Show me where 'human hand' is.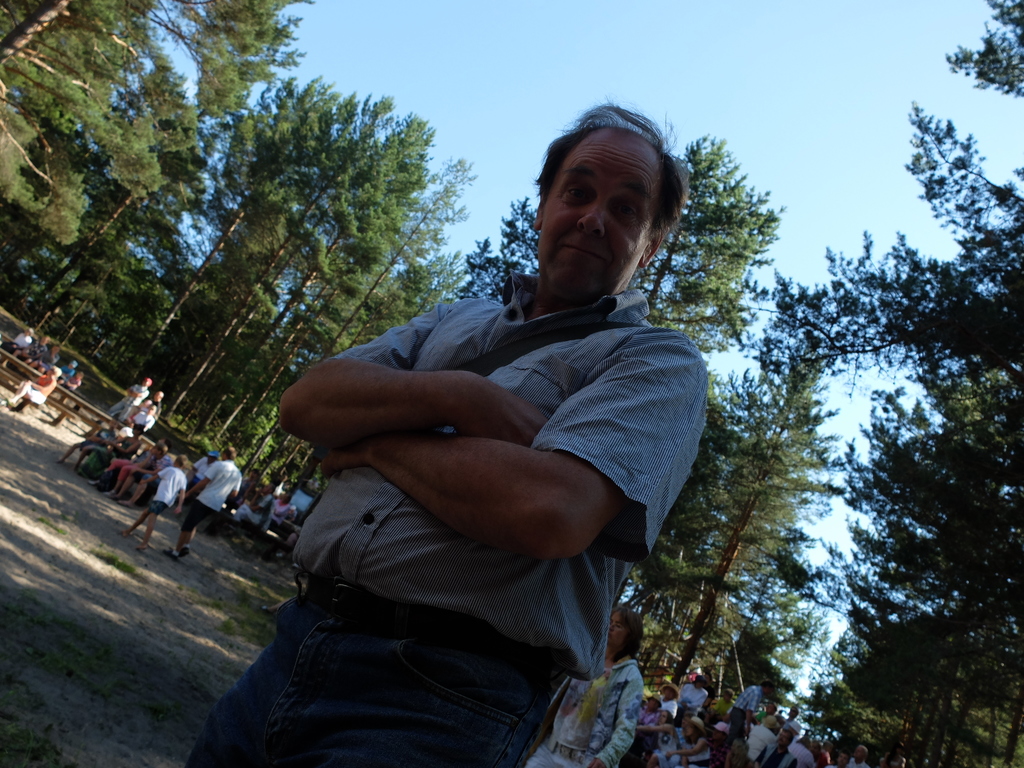
'human hand' is at 588 758 607 767.
